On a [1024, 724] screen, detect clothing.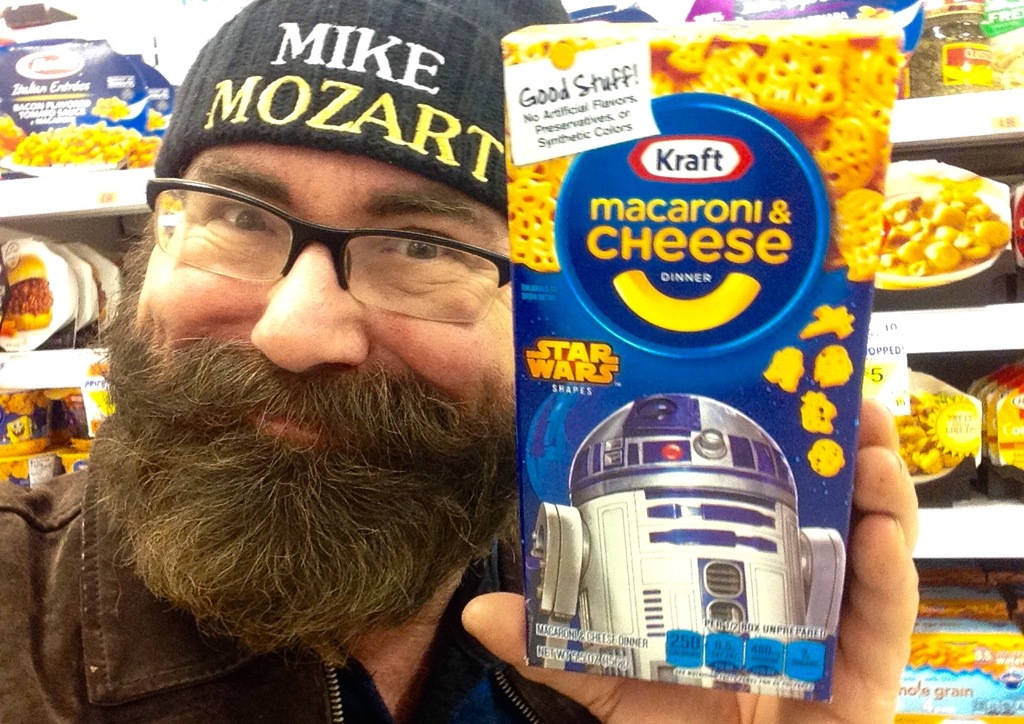
select_region(0, 466, 605, 723).
